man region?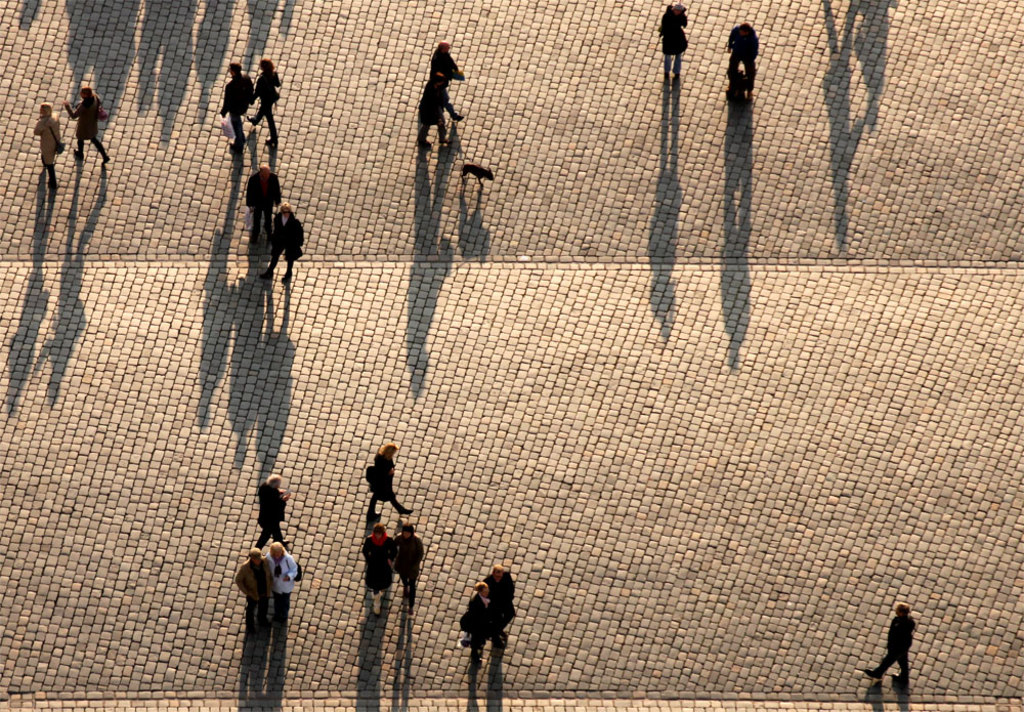
{"left": 248, "top": 478, "right": 291, "bottom": 545}
